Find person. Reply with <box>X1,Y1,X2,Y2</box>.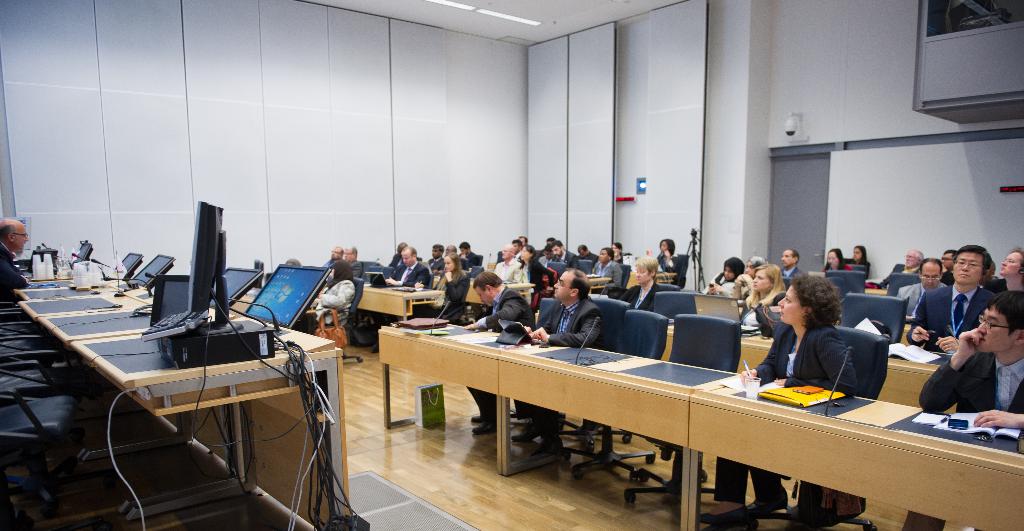
<box>614,256,666,311</box>.
